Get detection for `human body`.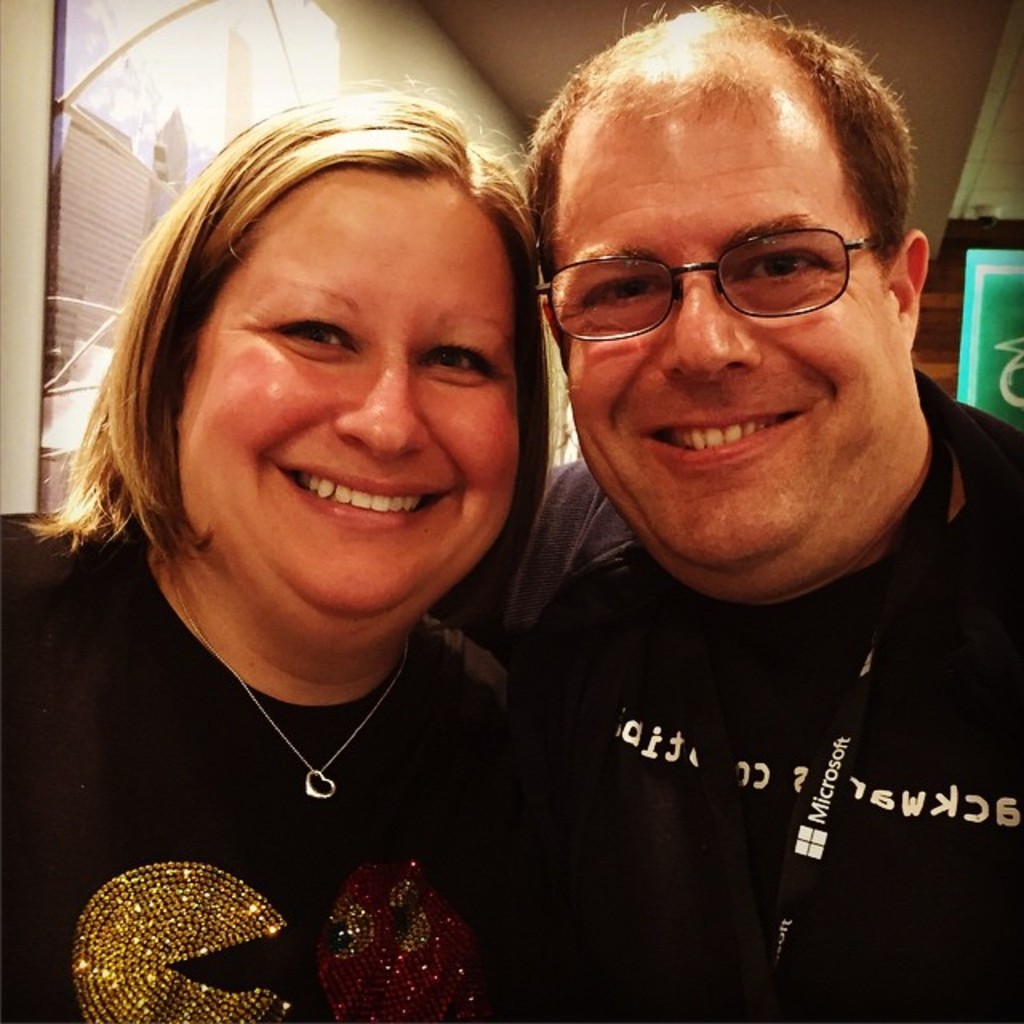
Detection: [461, 376, 1022, 1022].
